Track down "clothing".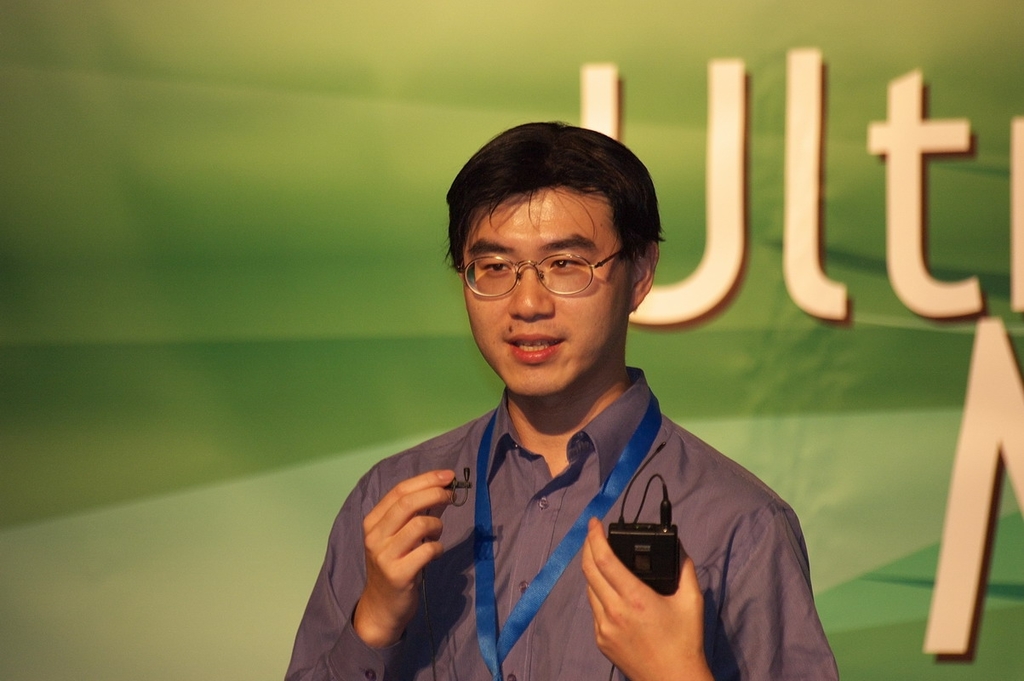
Tracked to box=[351, 323, 810, 680].
